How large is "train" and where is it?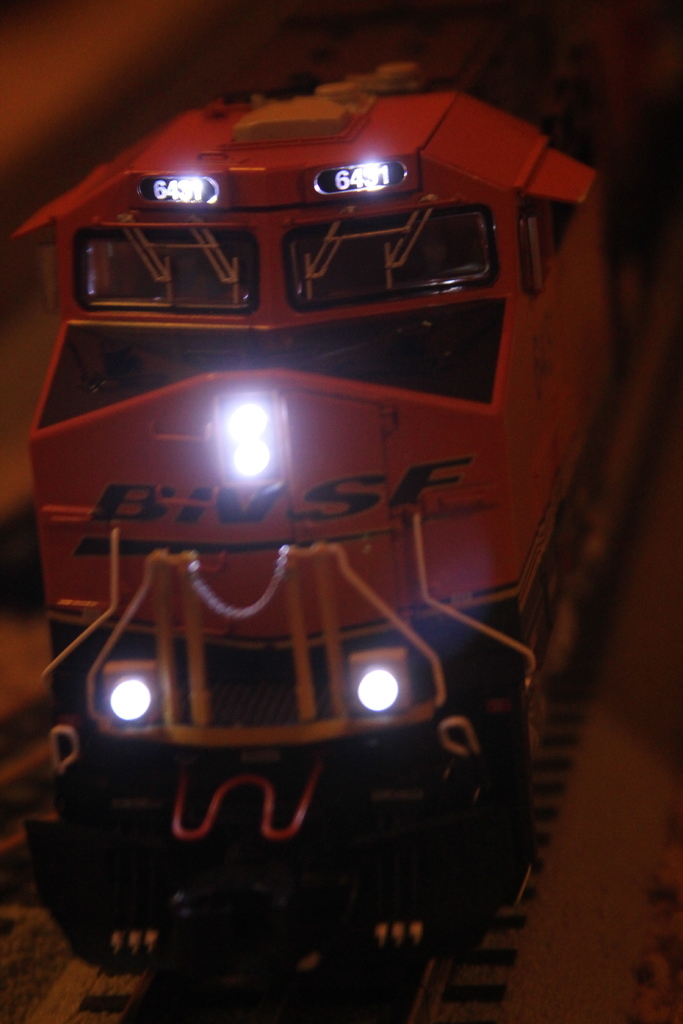
Bounding box: [17,4,671,988].
